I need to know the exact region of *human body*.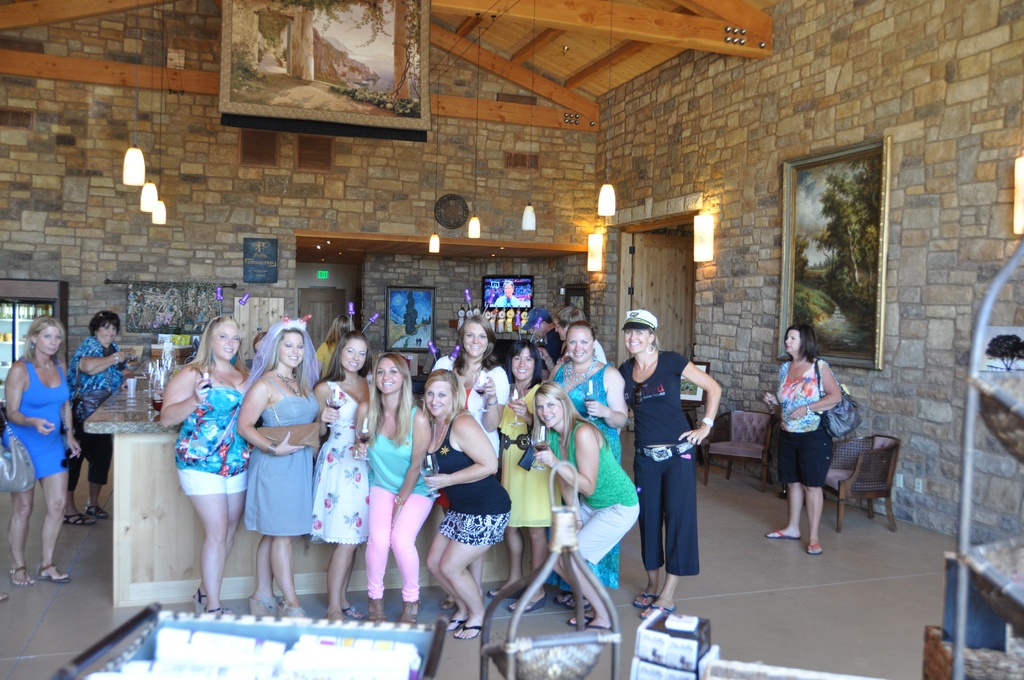
Region: [616,350,724,615].
